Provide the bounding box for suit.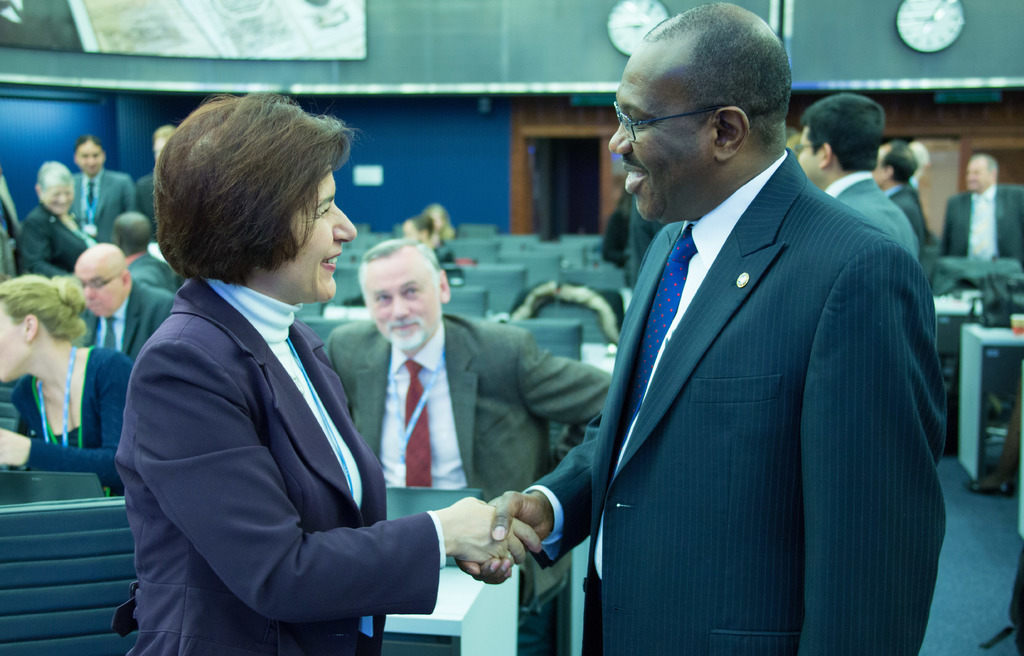
<bbox>820, 167, 924, 268</bbox>.
